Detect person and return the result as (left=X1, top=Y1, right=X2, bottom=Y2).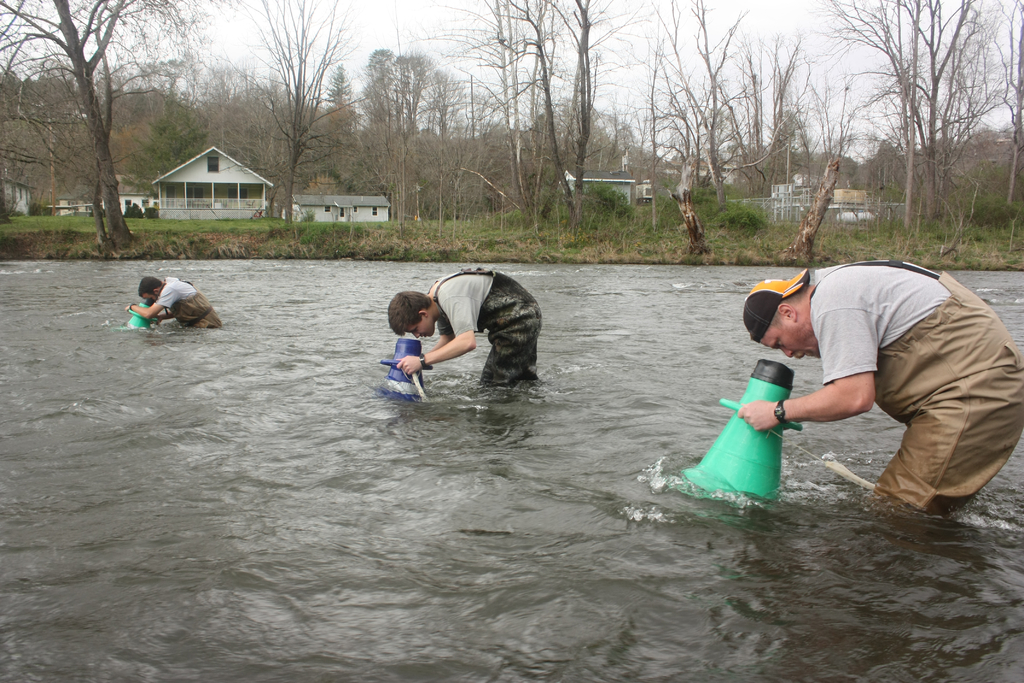
(left=124, top=273, right=219, bottom=330).
